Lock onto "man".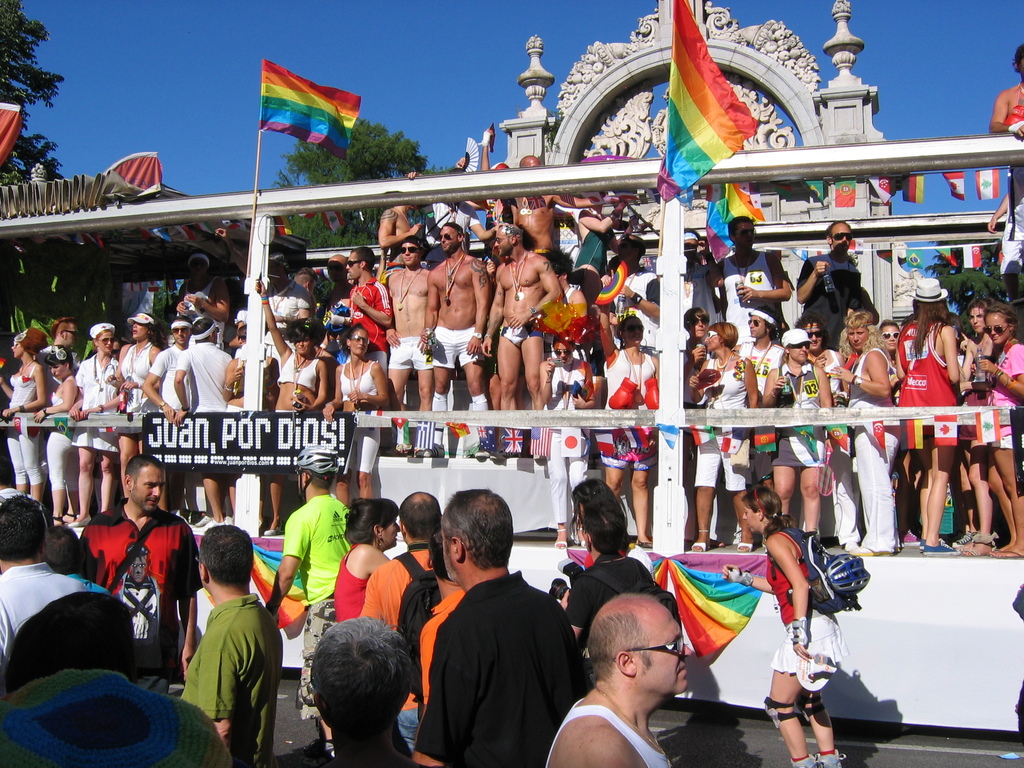
Locked: (507,150,634,253).
